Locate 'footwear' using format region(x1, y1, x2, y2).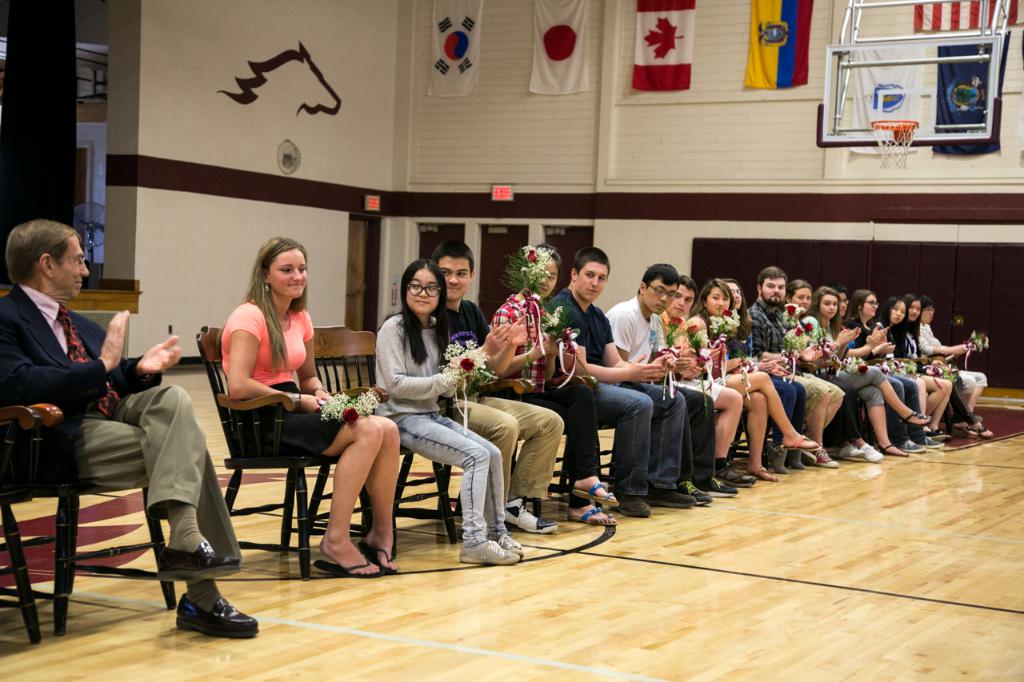
region(701, 477, 742, 497).
